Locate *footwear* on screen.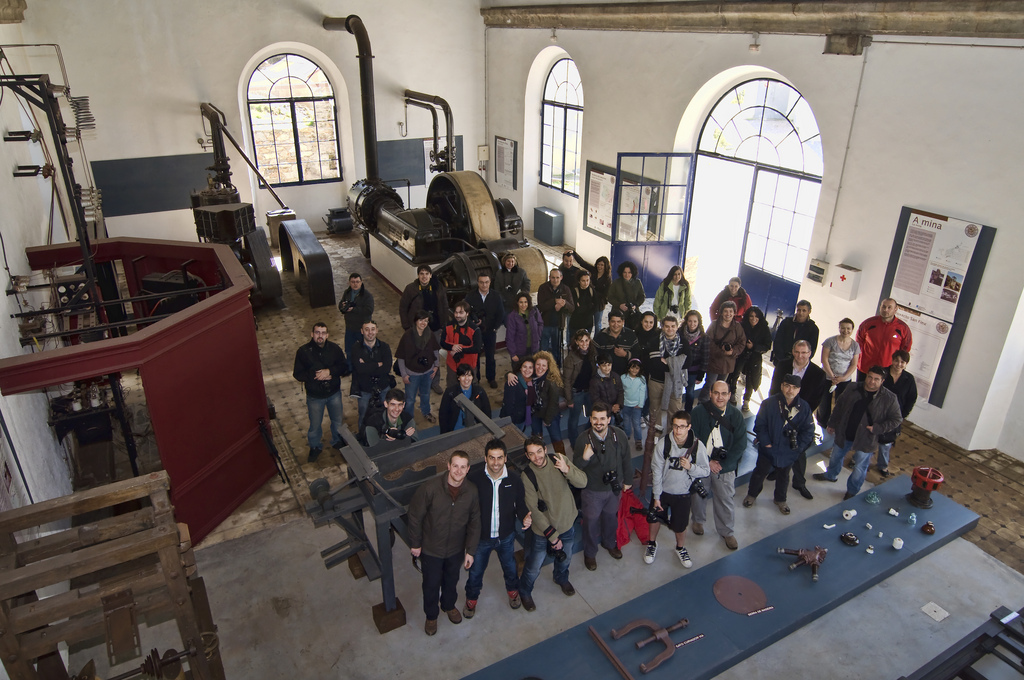
On screen at 446, 607, 460, 621.
